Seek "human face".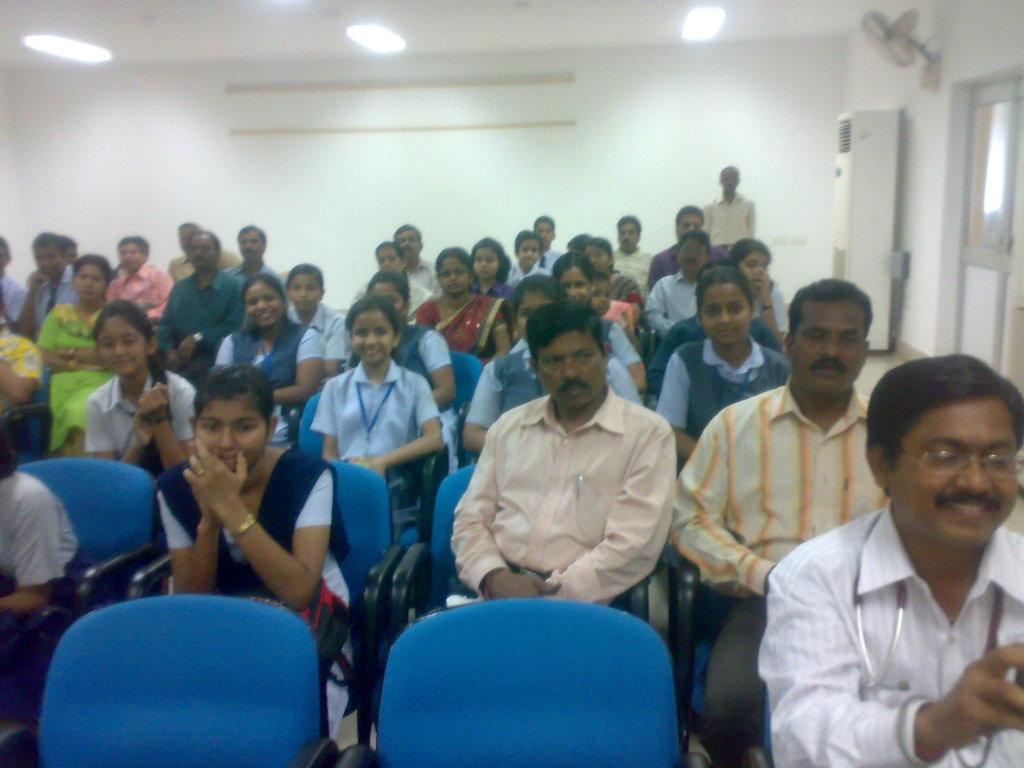
739/245/769/284.
